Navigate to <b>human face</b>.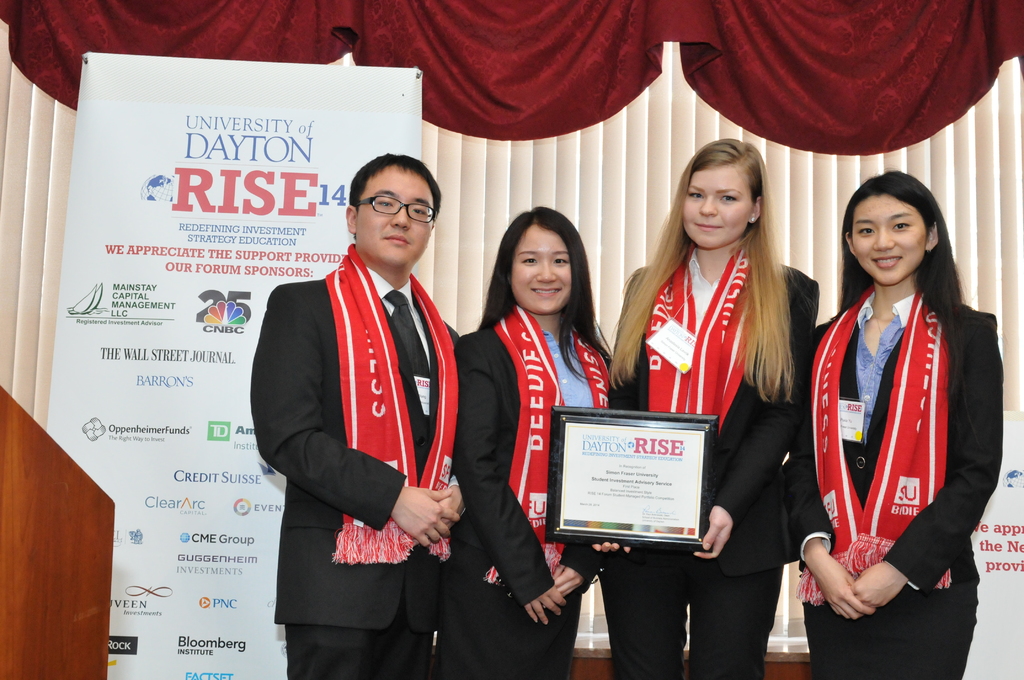
Navigation target: (353,165,436,264).
